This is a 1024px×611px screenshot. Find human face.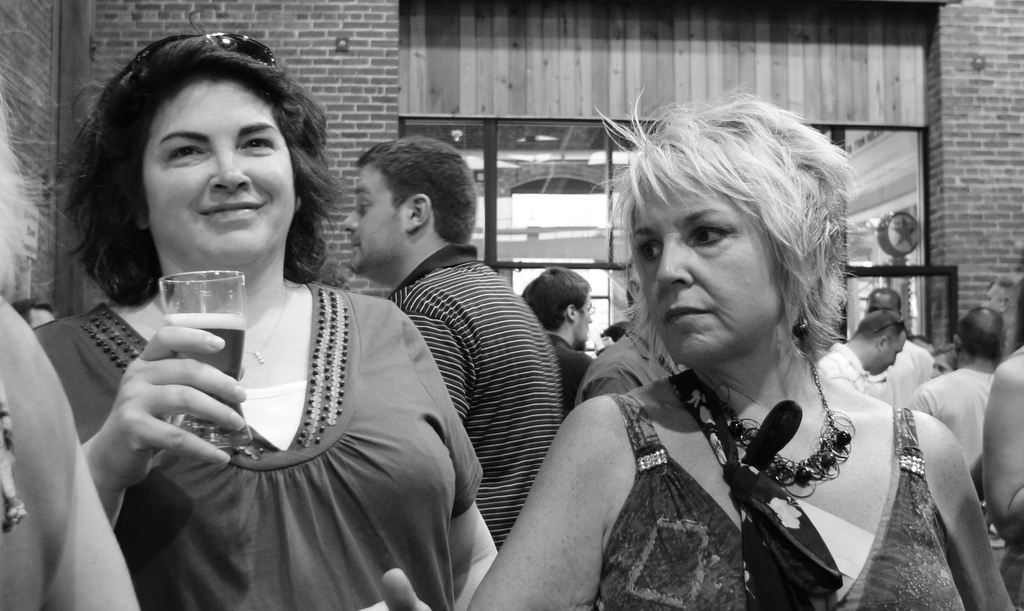
Bounding box: 879:334:908:371.
